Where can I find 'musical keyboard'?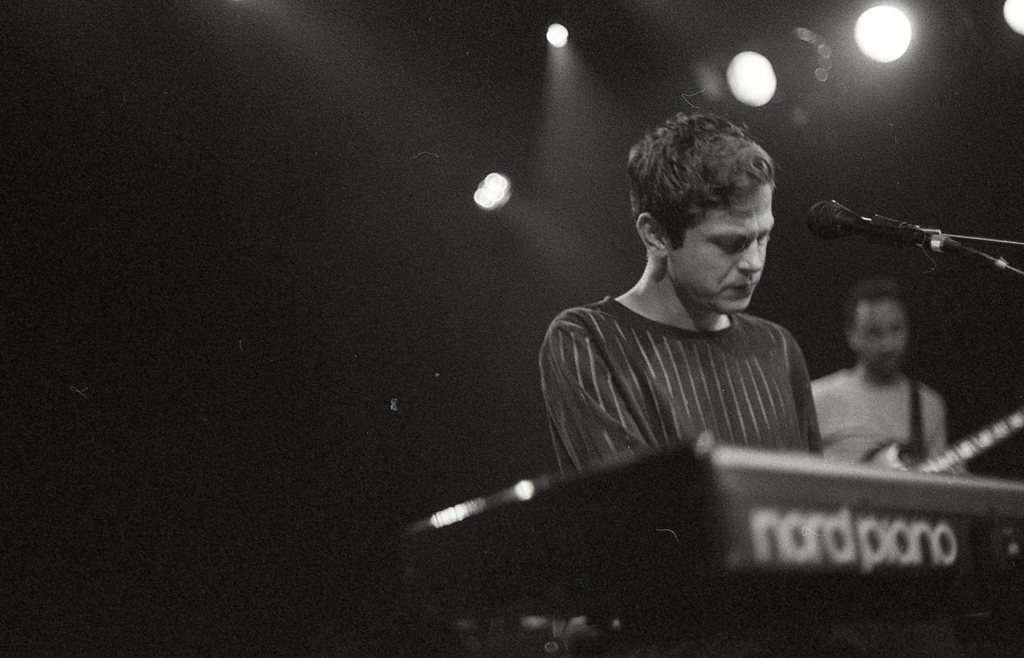
You can find it at box=[379, 430, 1023, 638].
